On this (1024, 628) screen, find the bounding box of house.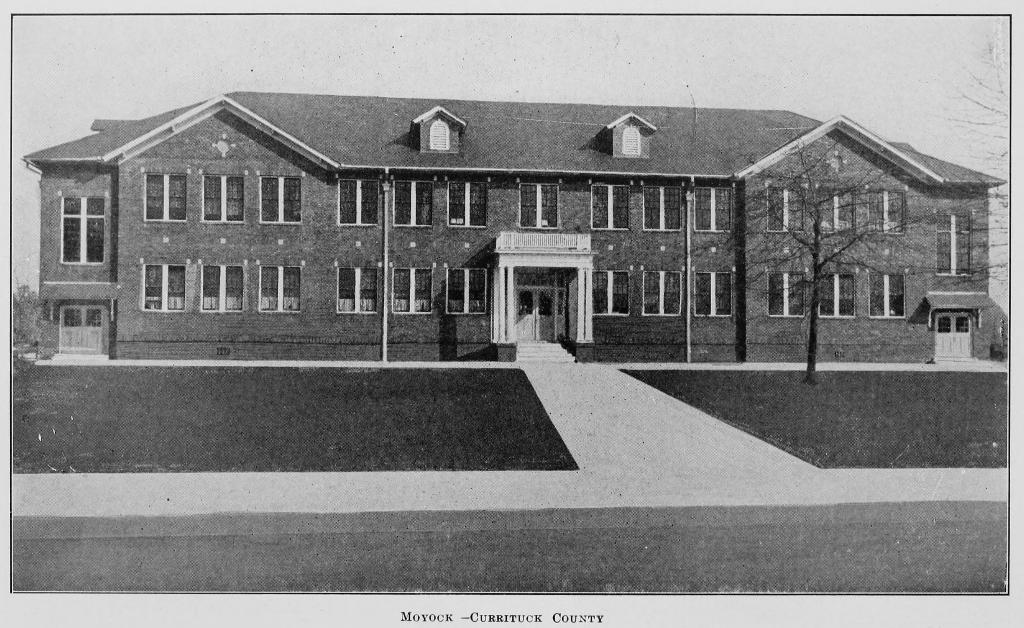
Bounding box: <region>104, 94, 943, 360</region>.
